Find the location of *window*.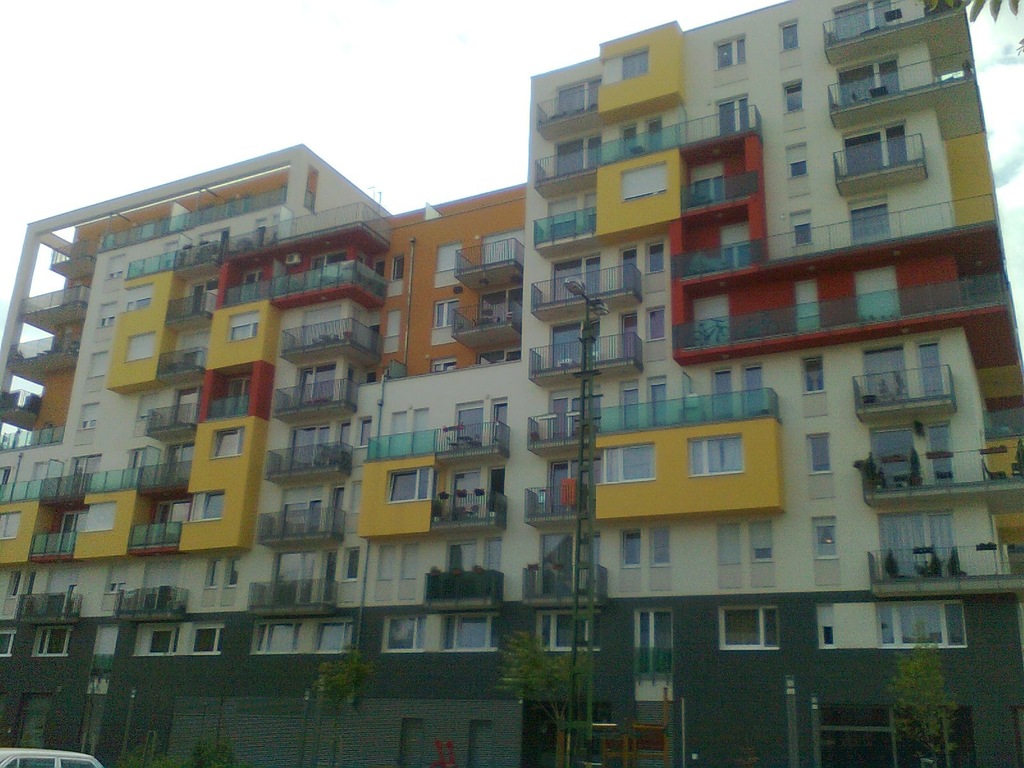
Location: box(258, 618, 300, 657).
